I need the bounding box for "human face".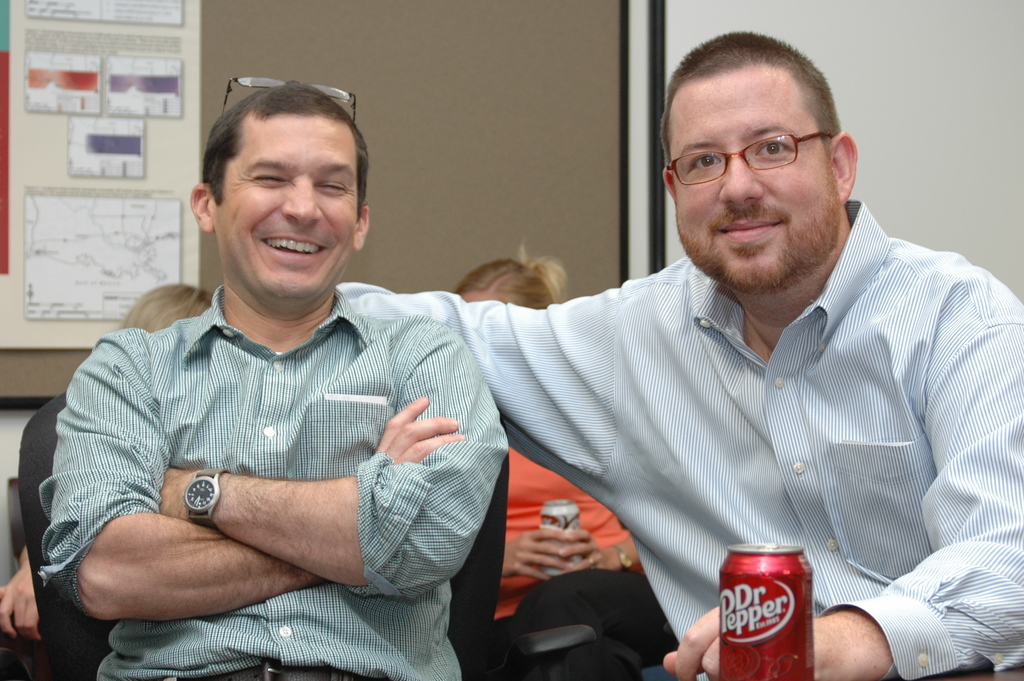
Here it is: (left=207, top=113, right=358, bottom=310).
